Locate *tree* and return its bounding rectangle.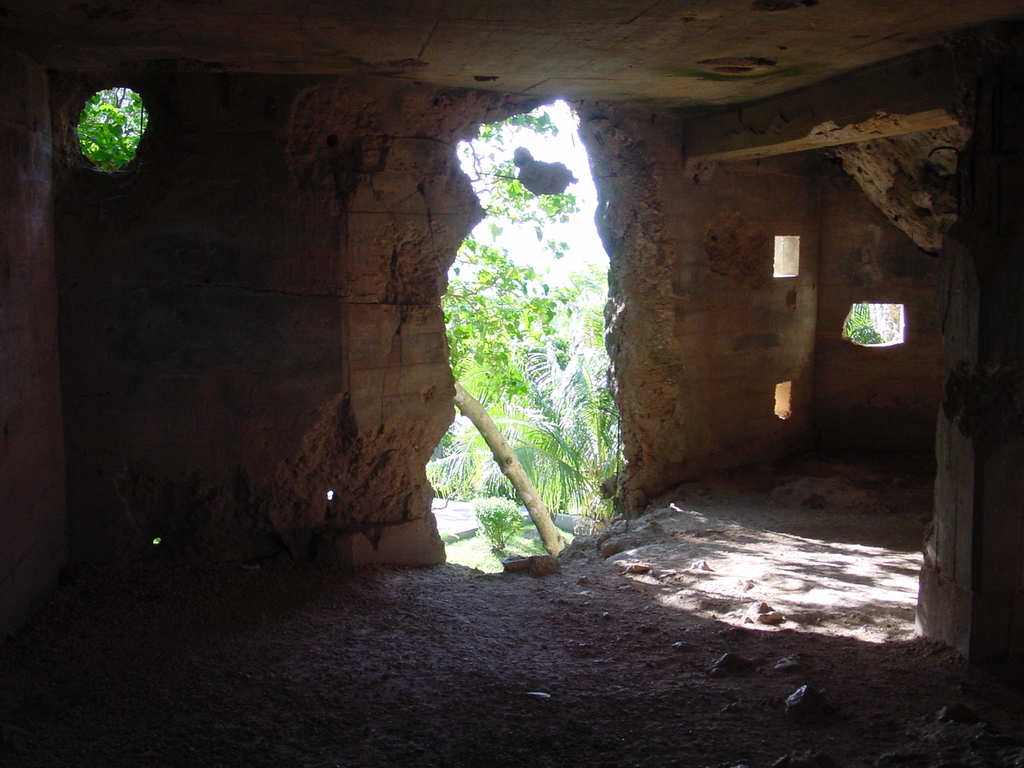
[left=418, top=99, right=630, bottom=570].
